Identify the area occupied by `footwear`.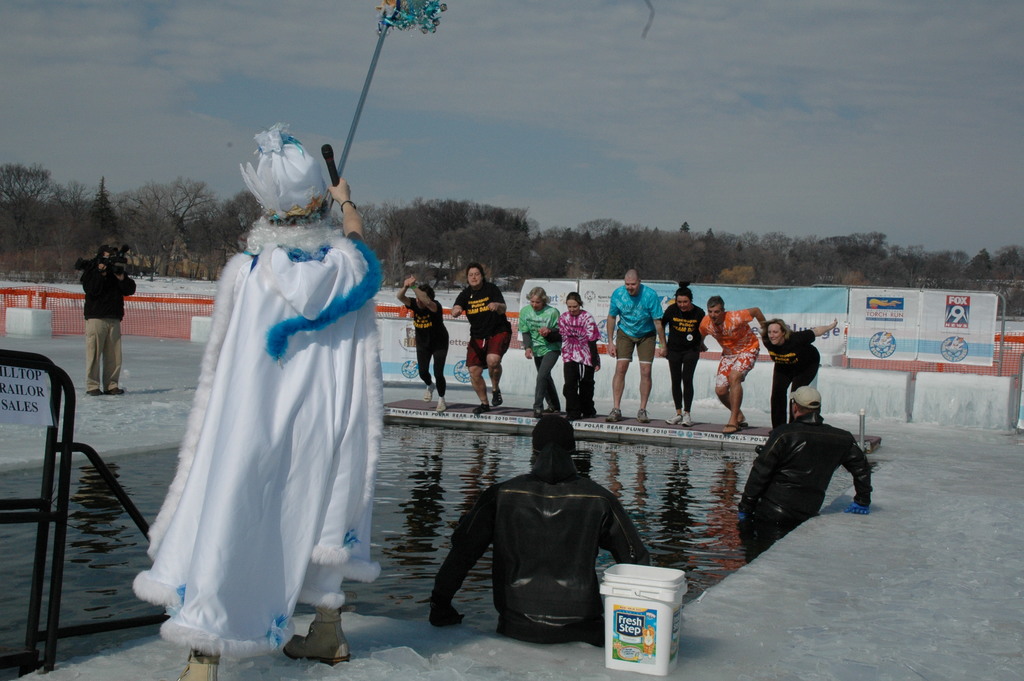
Area: bbox=(680, 409, 694, 427).
